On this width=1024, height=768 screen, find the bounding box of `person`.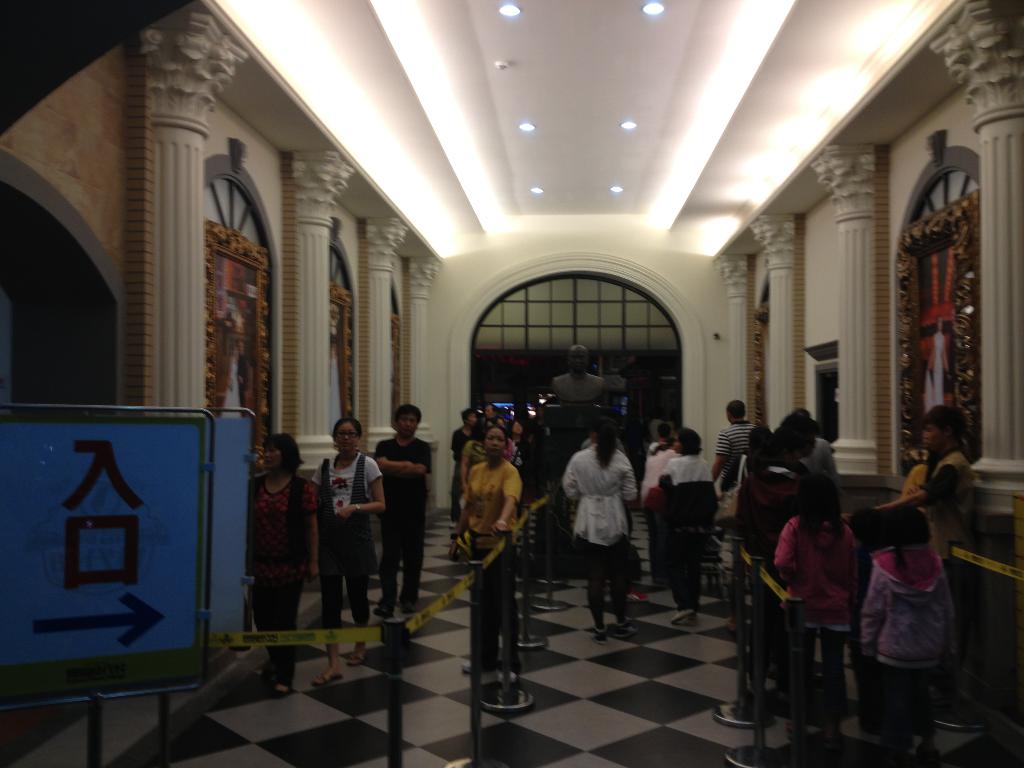
Bounding box: Rect(858, 504, 961, 767).
